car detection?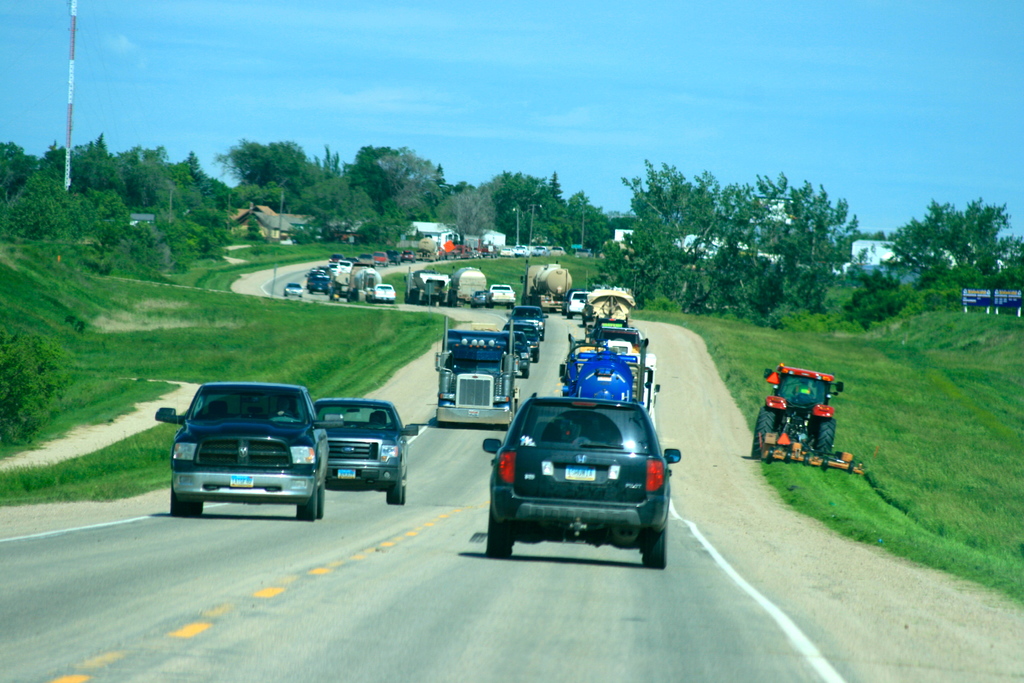
select_region(305, 390, 420, 507)
